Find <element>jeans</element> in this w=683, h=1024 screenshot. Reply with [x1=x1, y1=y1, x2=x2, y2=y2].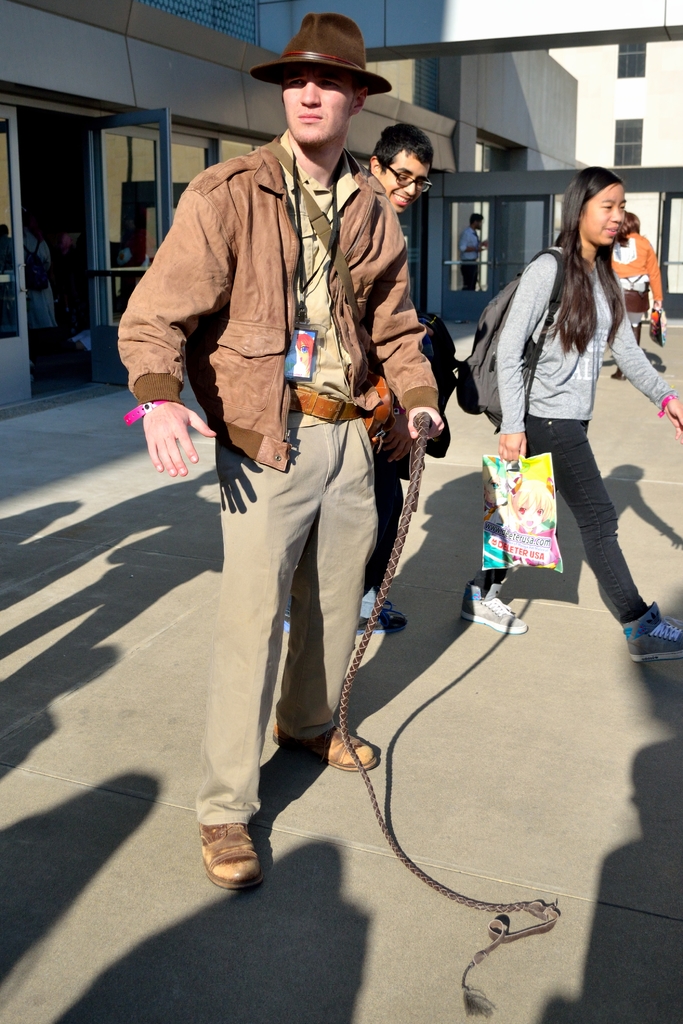
[x1=463, y1=413, x2=648, y2=631].
